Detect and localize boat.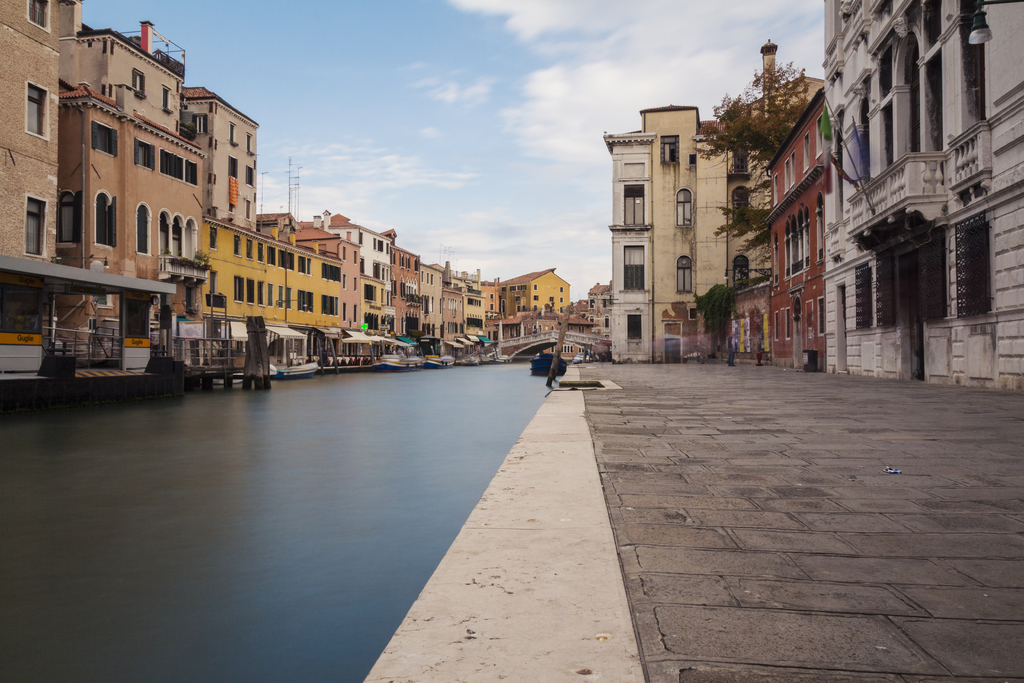
Localized at bbox(266, 357, 320, 381).
